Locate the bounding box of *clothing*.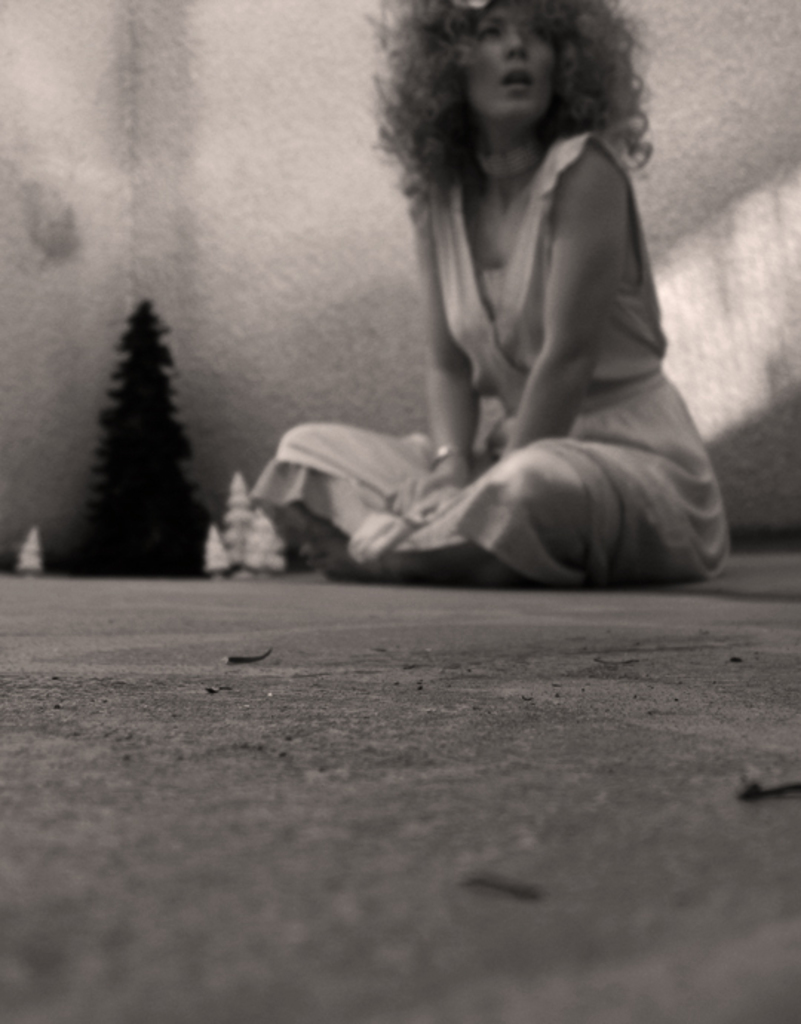
Bounding box: box(309, 68, 721, 542).
